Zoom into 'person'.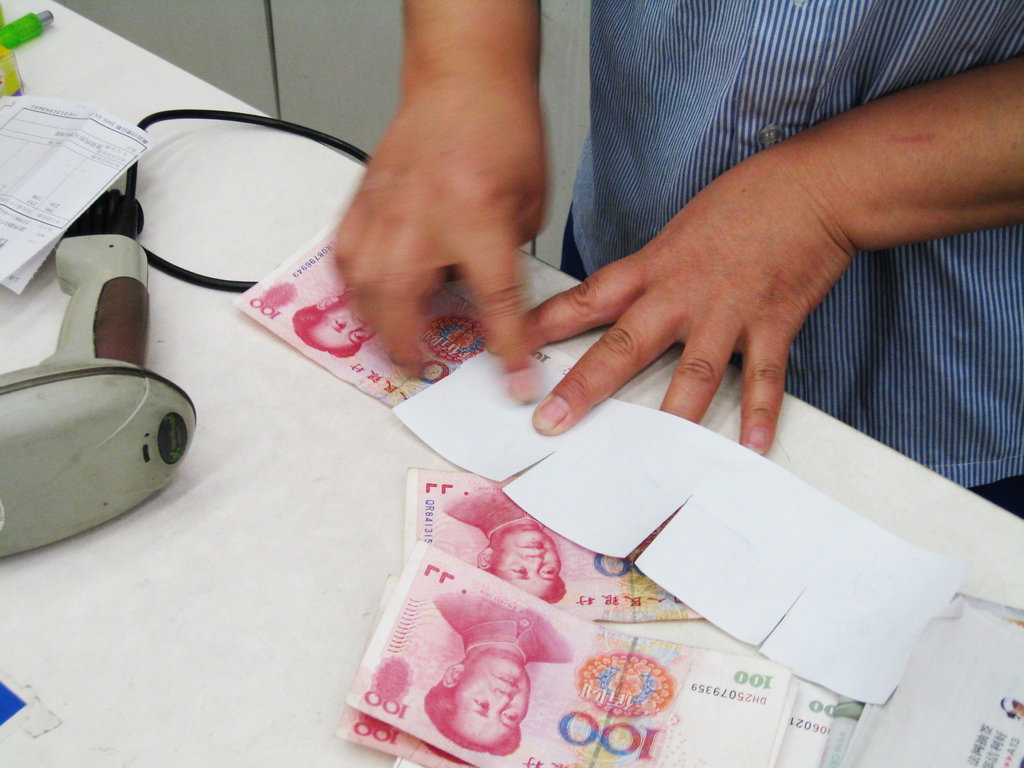
Zoom target: left=429, top=584, right=573, bottom=762.
